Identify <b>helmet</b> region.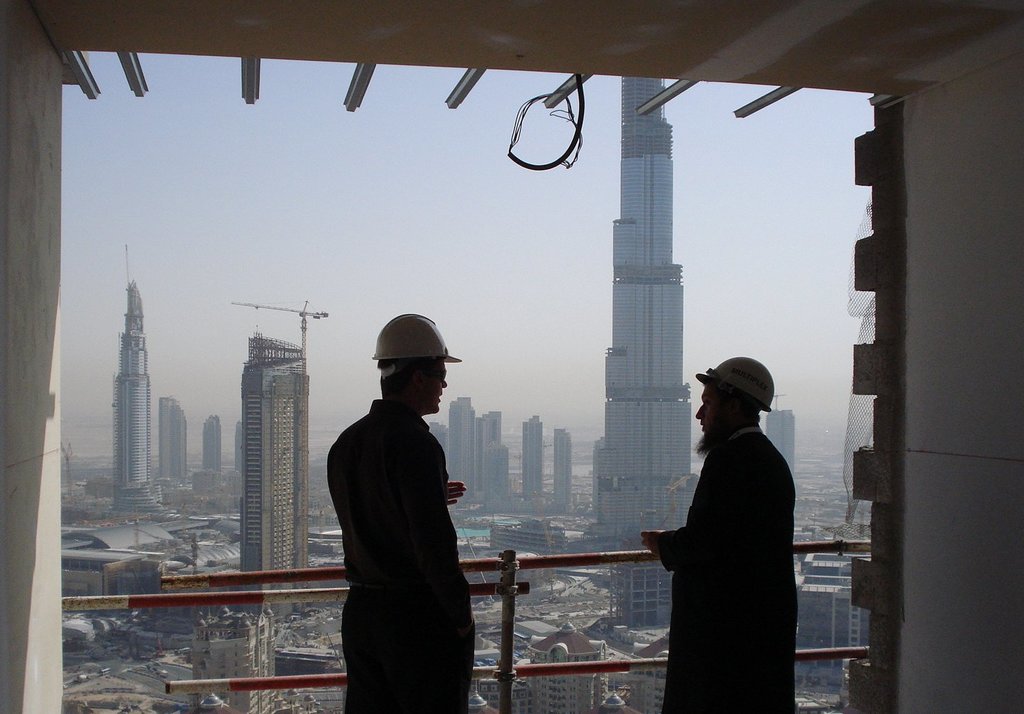
Region: 690, 357, 781, 436.
